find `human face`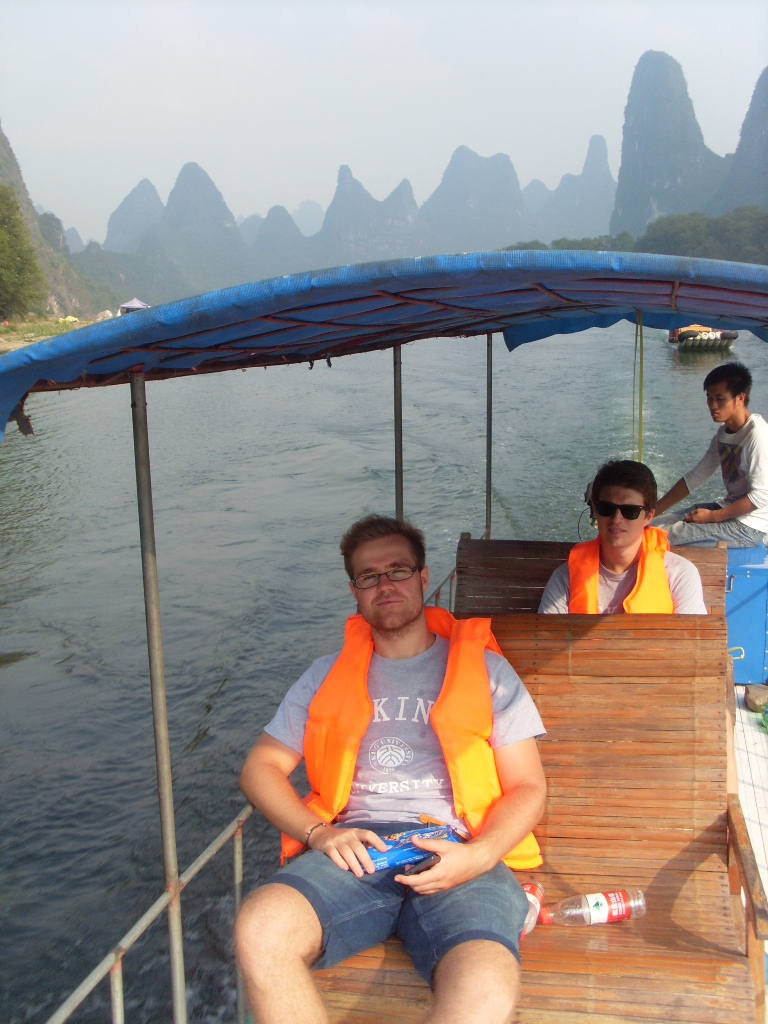
709, 379, 737, 420
